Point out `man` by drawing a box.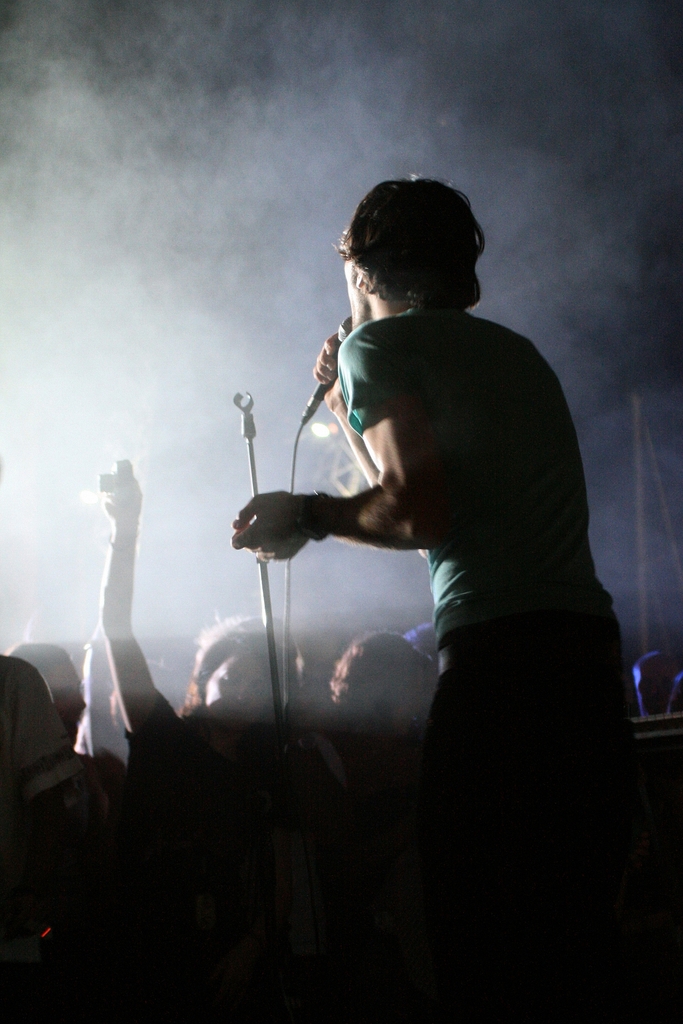
{"left": 252, "top": 186, "right": 597, "bottom": 904}.
